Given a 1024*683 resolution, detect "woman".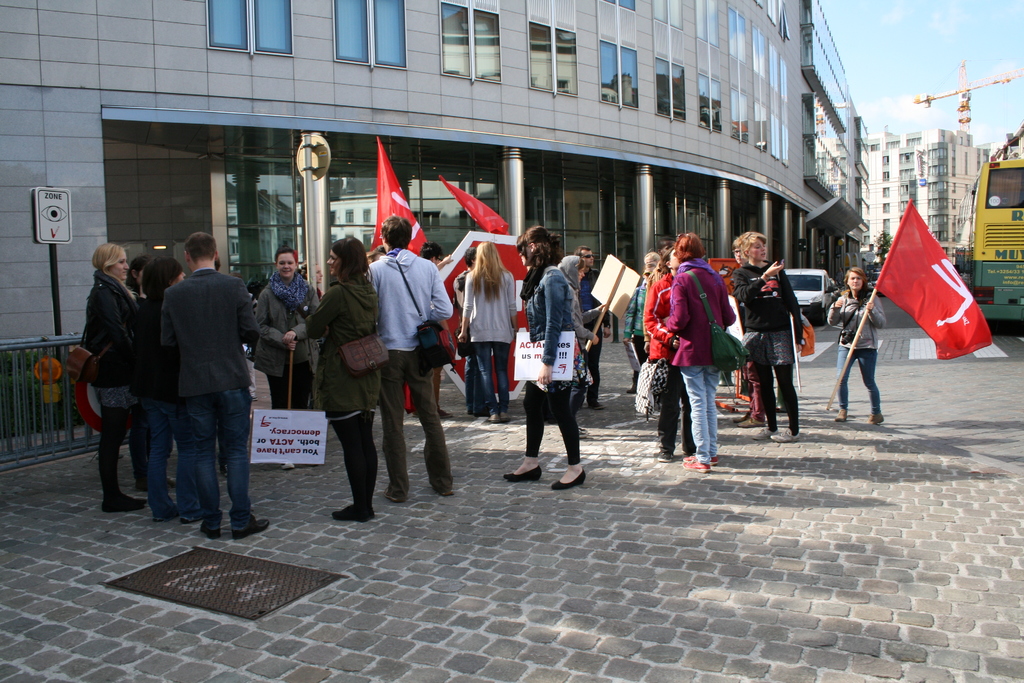
{"left": 666, "top": 235, "right": 730, "bottom": 477}.
